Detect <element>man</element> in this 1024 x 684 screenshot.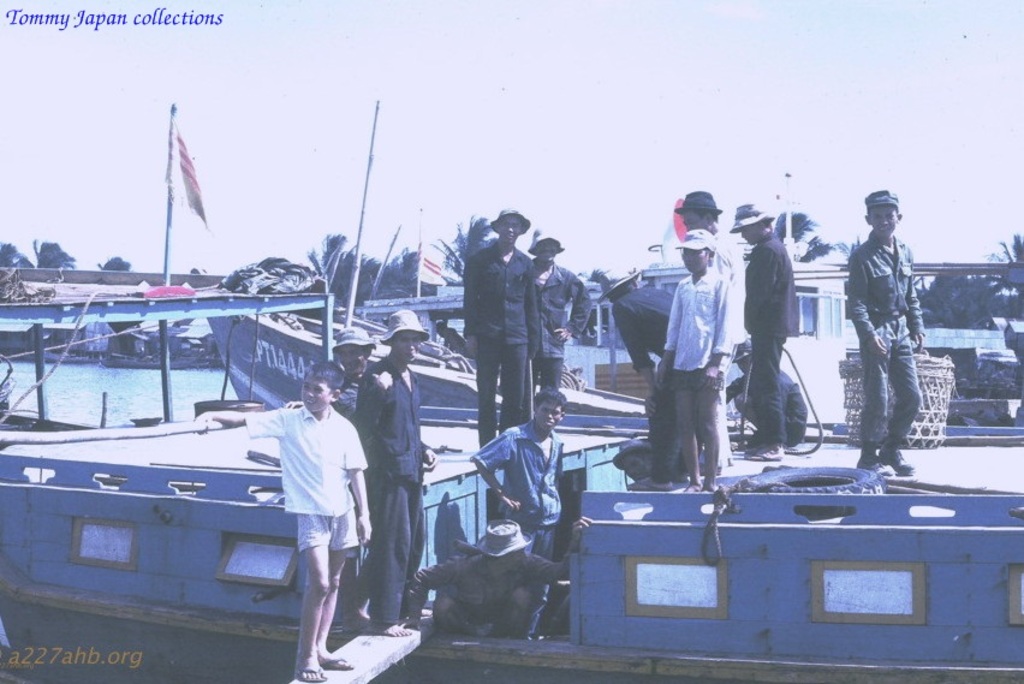
Detection: {"left": 834, "top": 186, "right": 935, "bottom": 476}.
